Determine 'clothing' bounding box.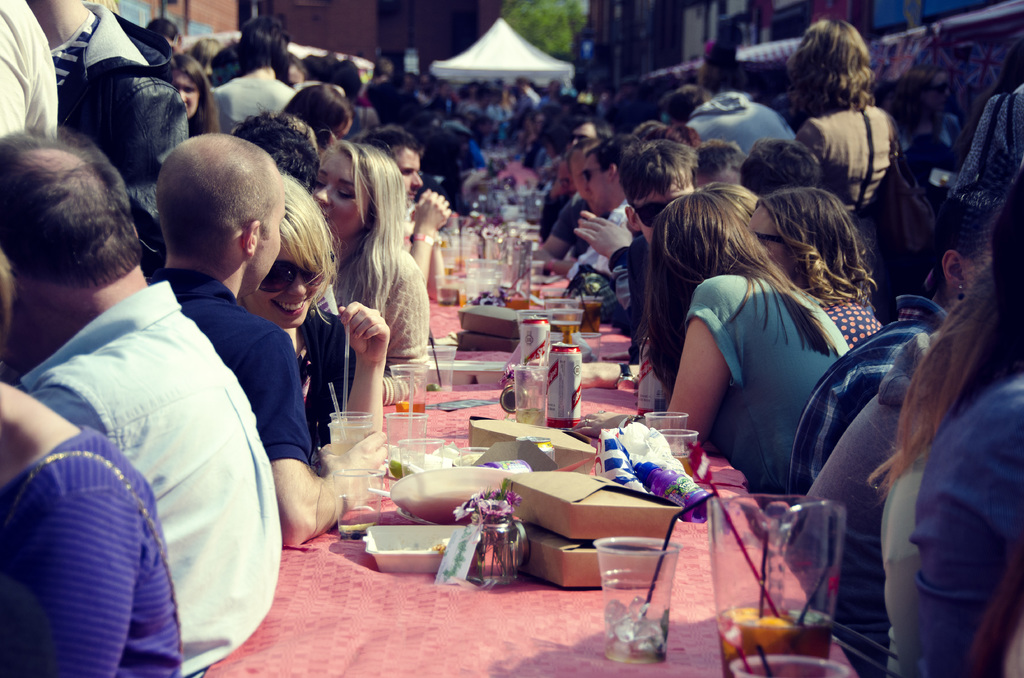
Determined: {"x1": 937, "y1": 78, "x2": 1023, "y2": 209}.
